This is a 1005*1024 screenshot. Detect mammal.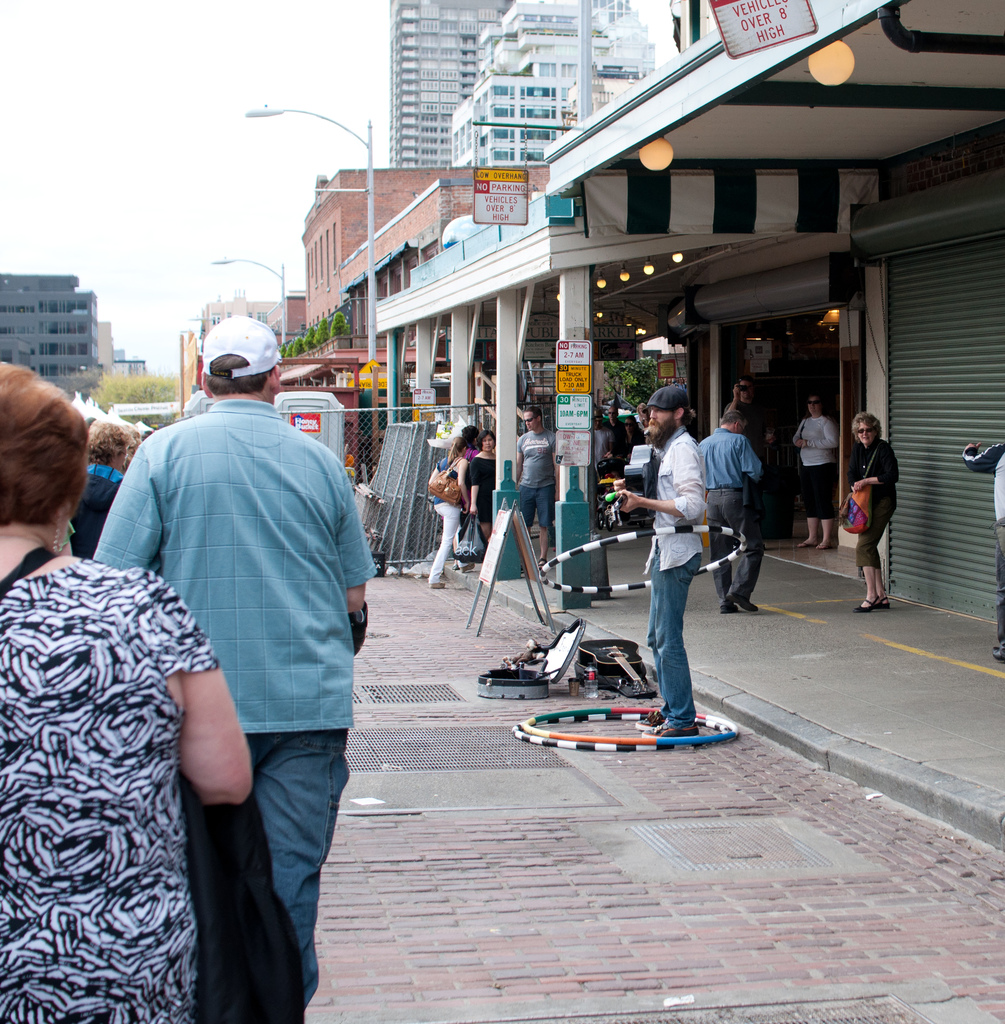
x1=0 y1=363 x2=253 y2=1023.
